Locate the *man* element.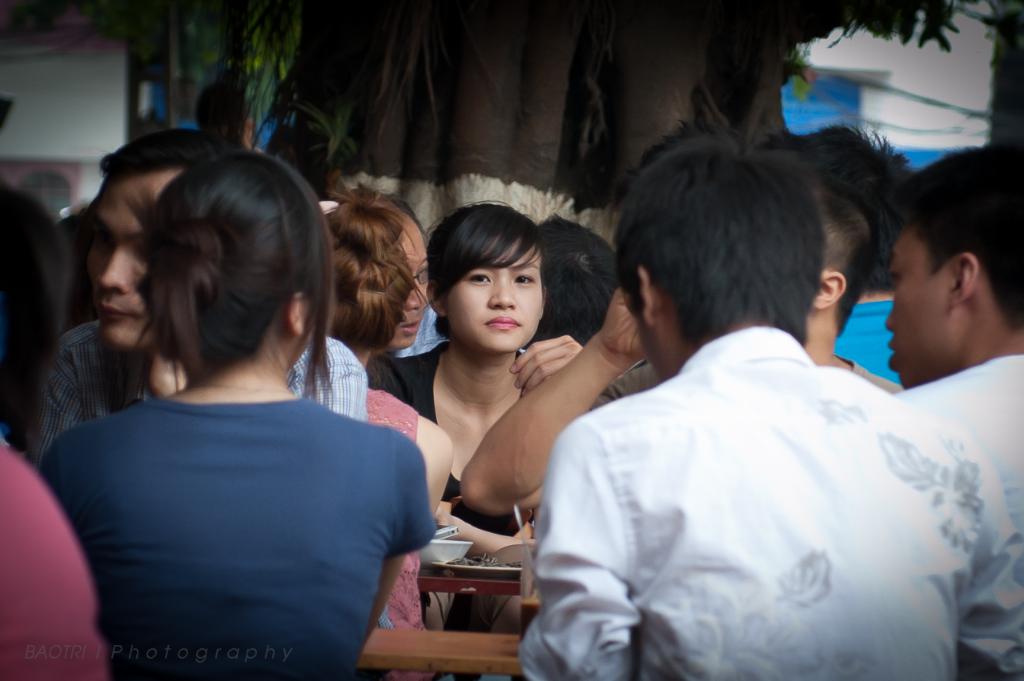
Element bbox: 892, 138, 1023, 679.
